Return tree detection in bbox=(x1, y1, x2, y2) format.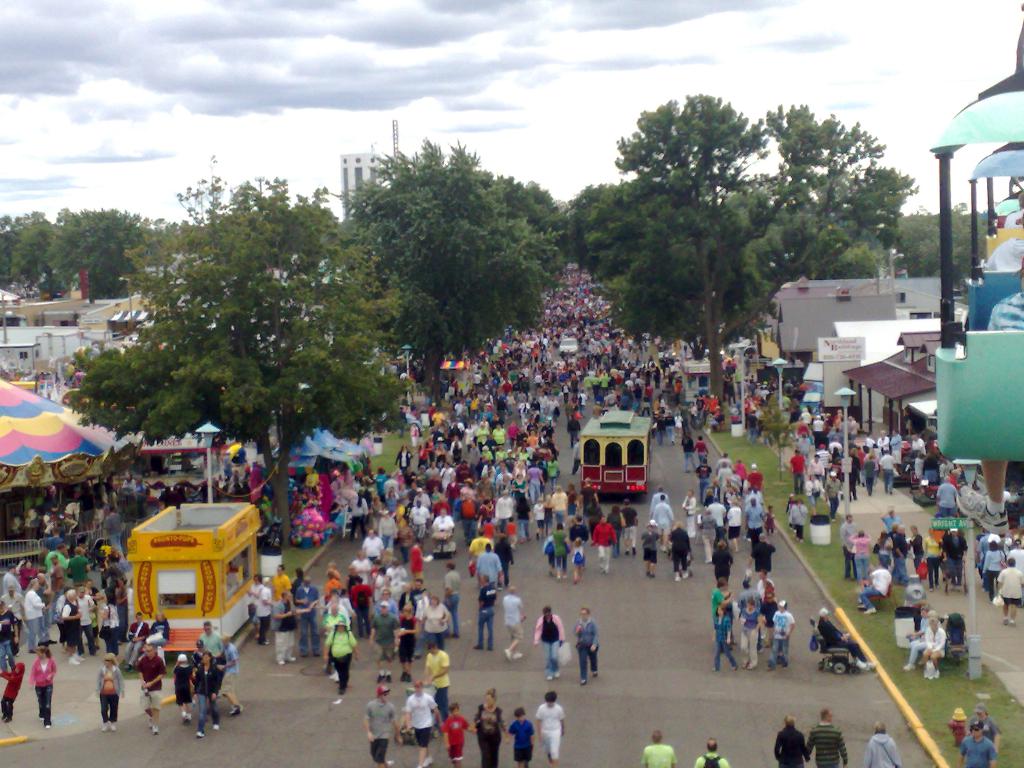
bbox=(62, 159, 418, 547).
